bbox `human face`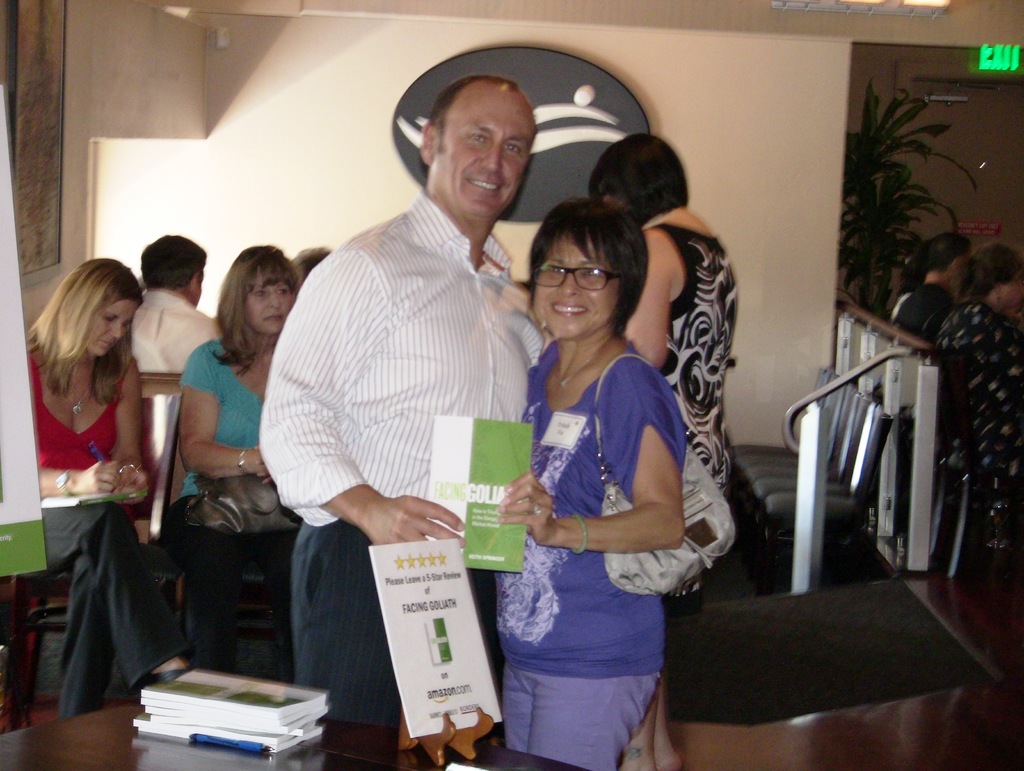
crop(197, 269, 205, 304)
